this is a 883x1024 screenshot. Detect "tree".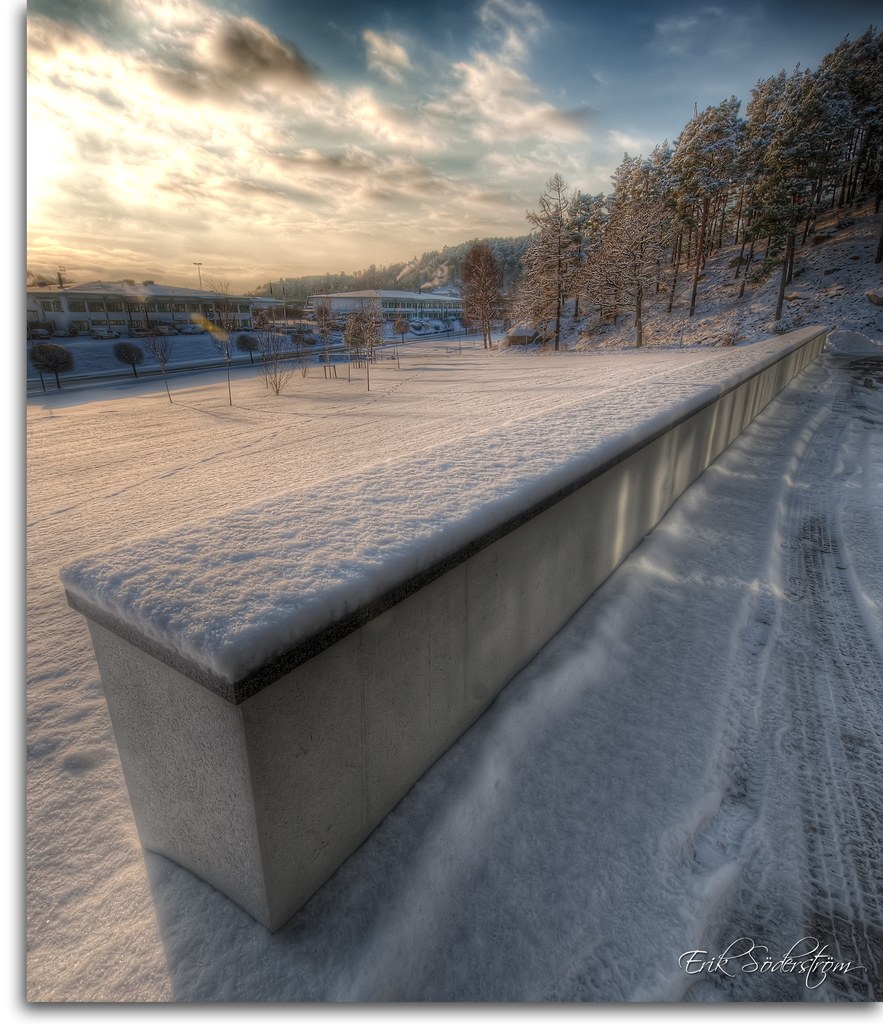
<region>461, 243, 505, 349</region>.
